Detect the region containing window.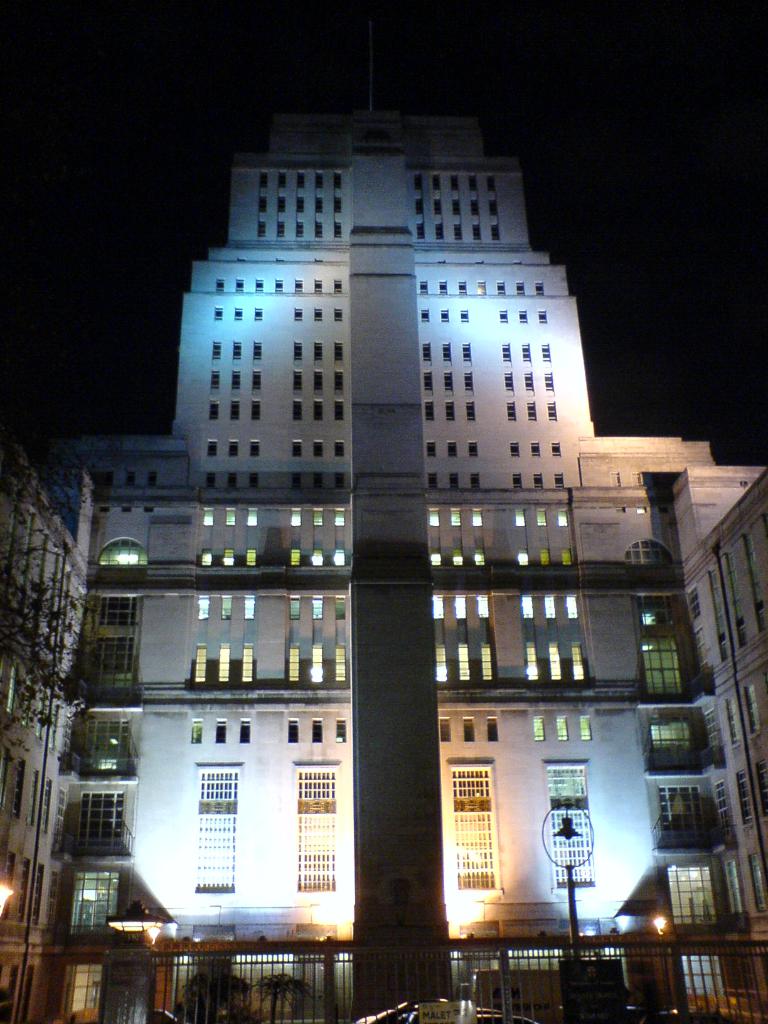
(left=310, top=596, right=324, bottom=617).
